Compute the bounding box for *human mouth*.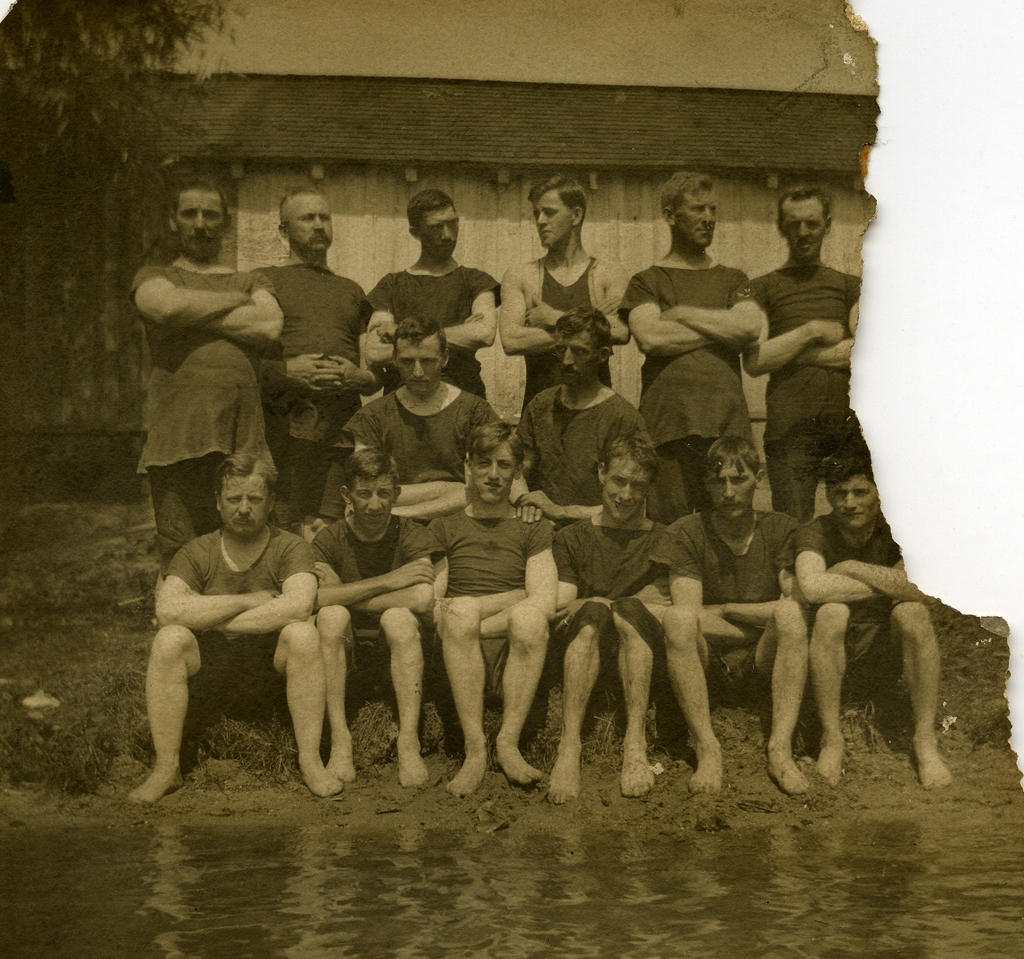
[left=564, top=369, right=574, bottom=378].
